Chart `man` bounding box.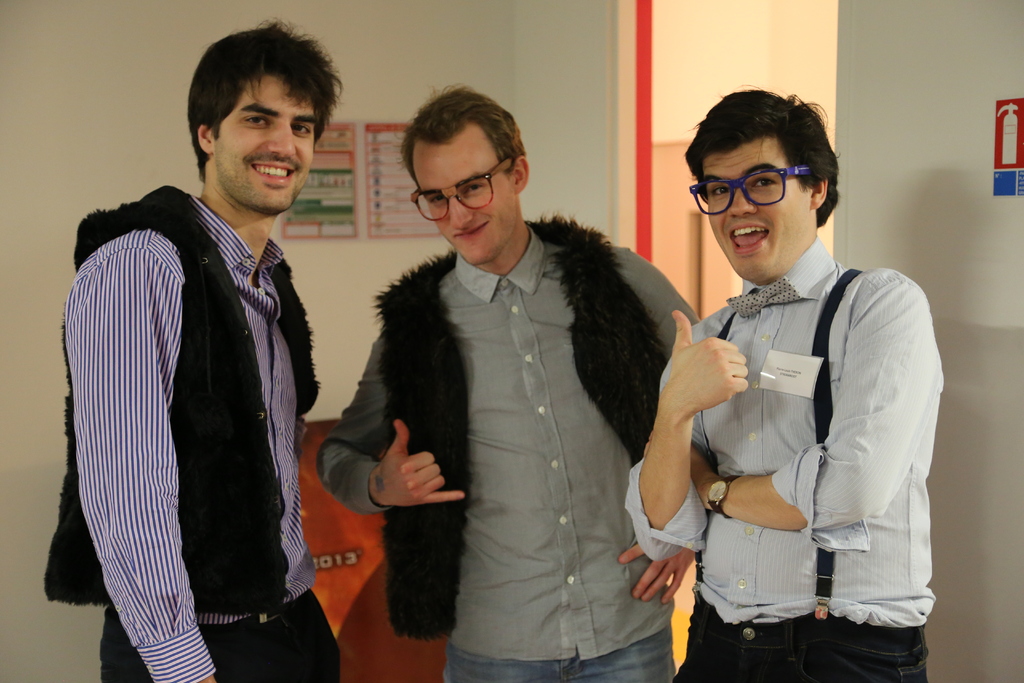
Charted: bbox=[618, 82, 943, 682].
